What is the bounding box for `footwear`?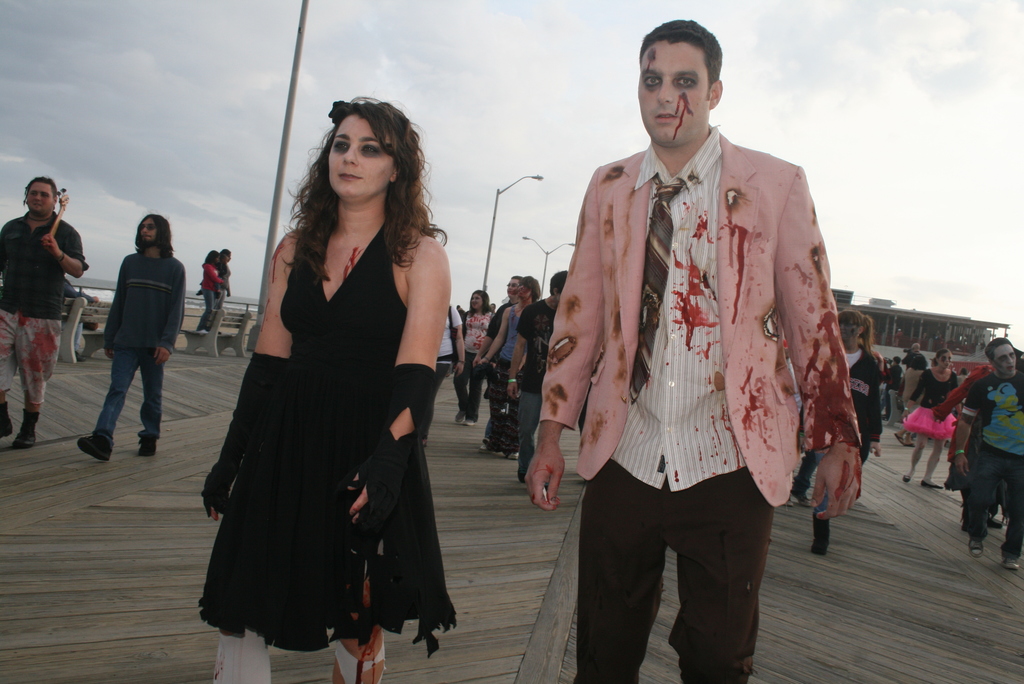
bbox=[893, 430, 907, 447].
